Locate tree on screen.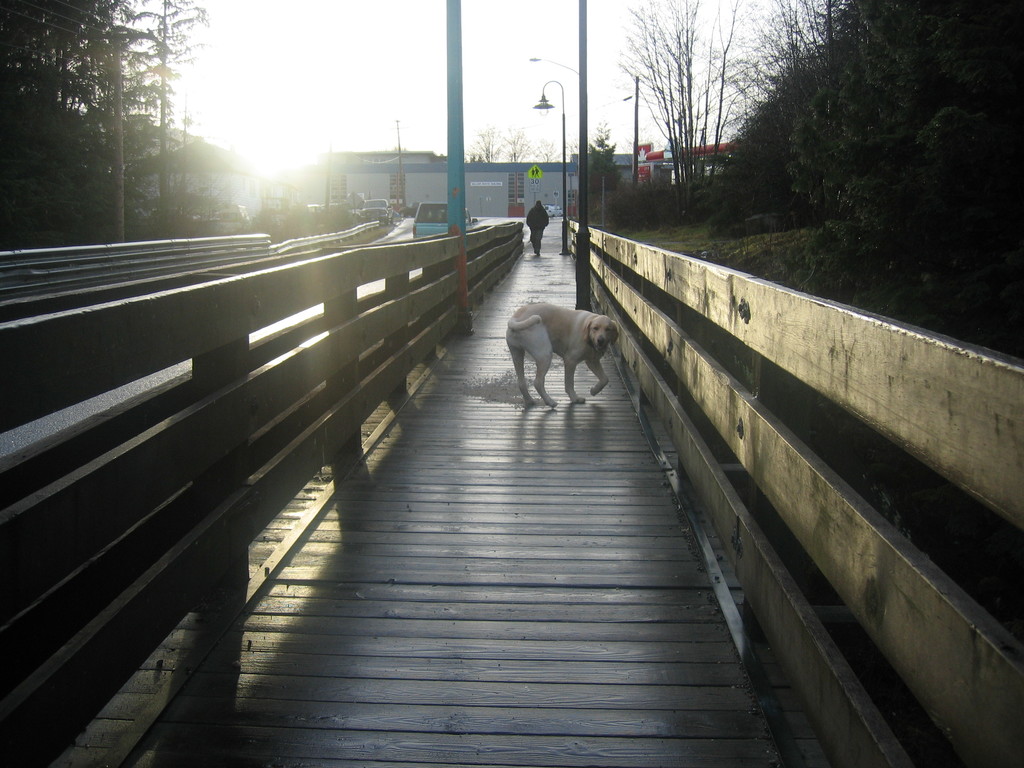
On screen at <box>136,0,207,197</box>.
